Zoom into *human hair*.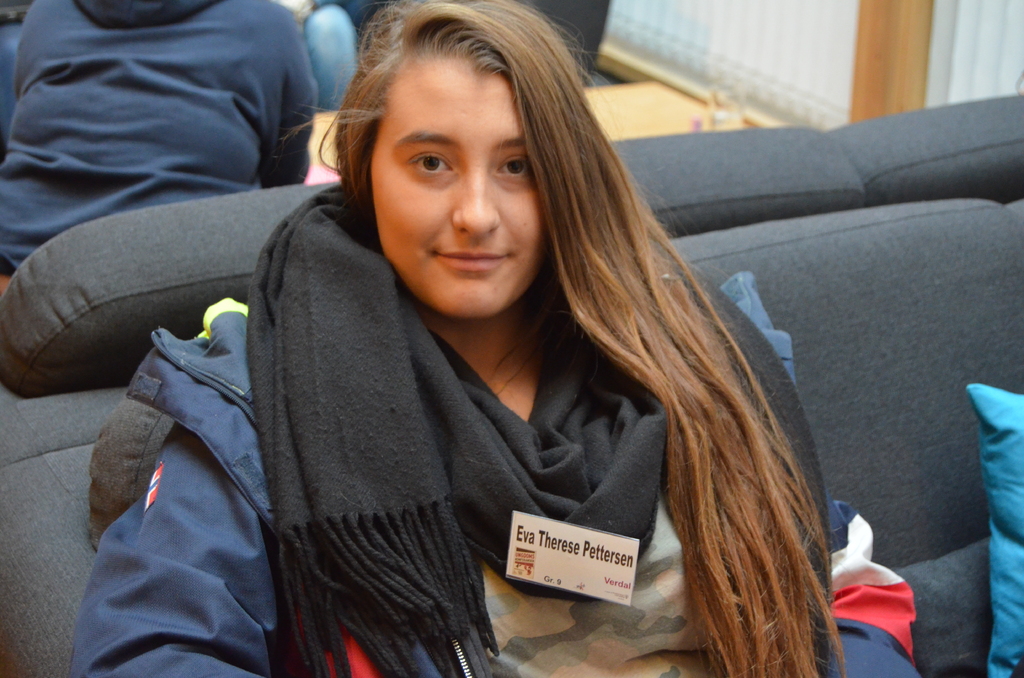
Zoom target: <region>278, 0, 850, 677</region>.
